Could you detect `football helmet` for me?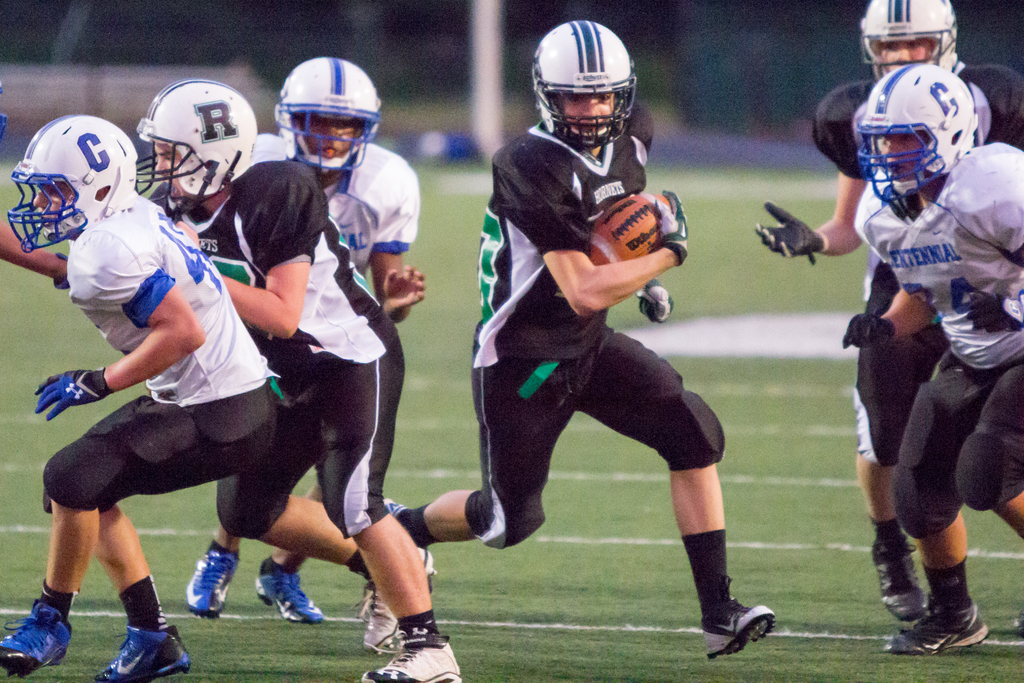
Detection result: <bbox>118, 74, 259, 217</bbox>.
